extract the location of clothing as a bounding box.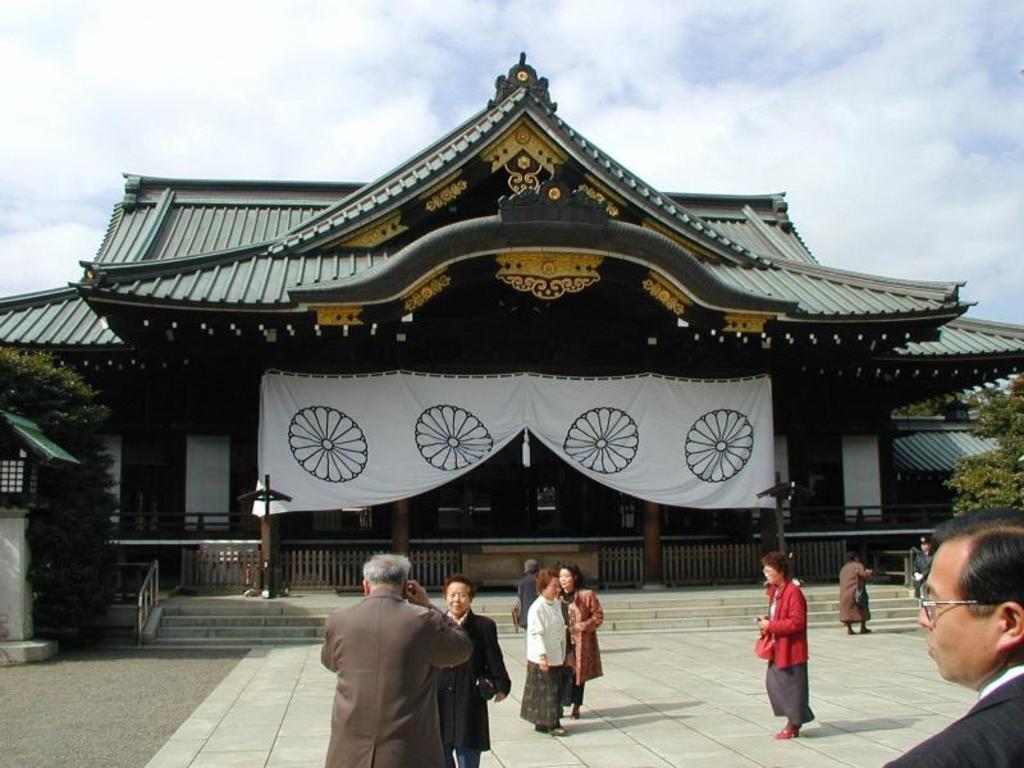
x1=905, y1=532, x2=937, y2=589.
